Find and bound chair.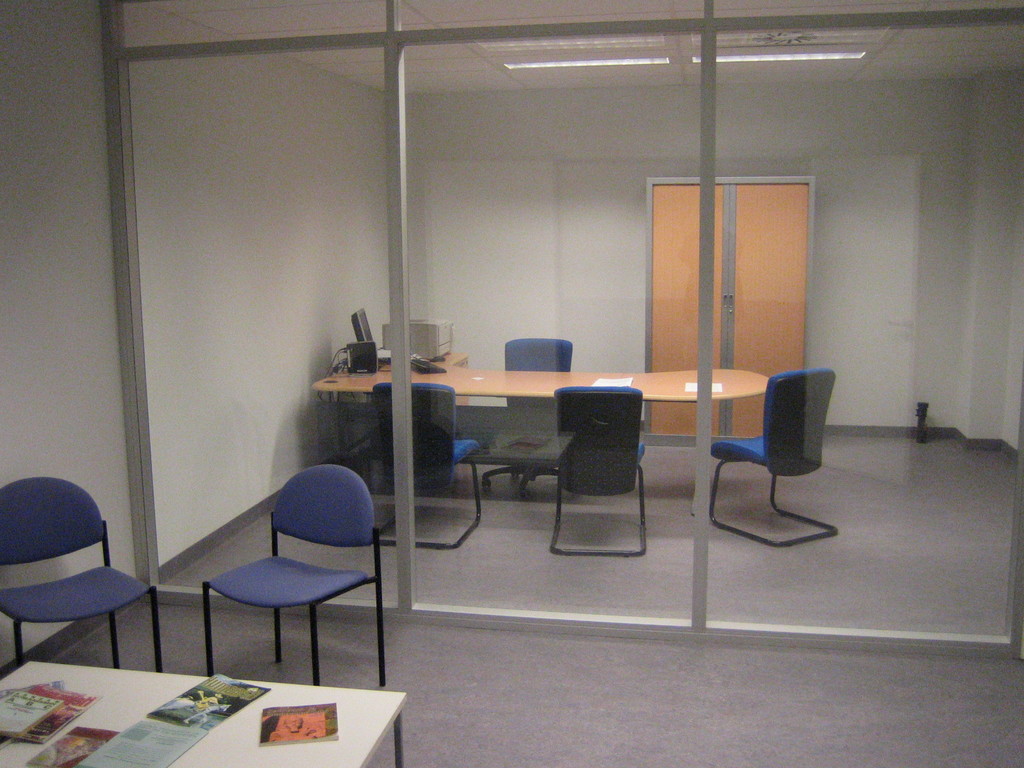
Bound: bbox(186, 461, 372, 694).
